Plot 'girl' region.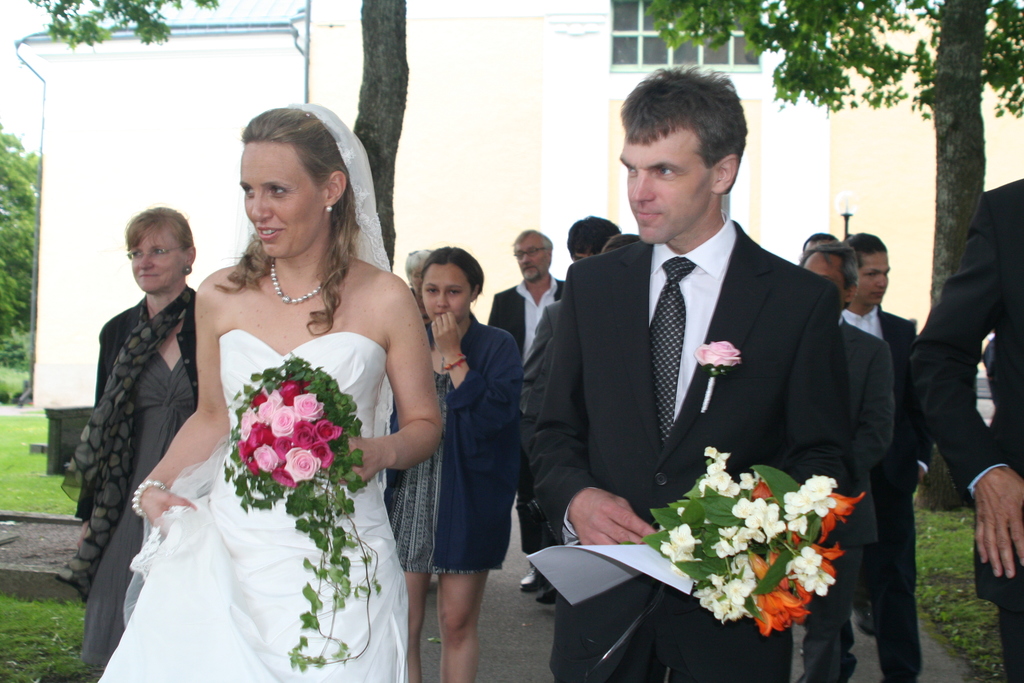
Plotted at BBox(95, 106, 448, 682).
